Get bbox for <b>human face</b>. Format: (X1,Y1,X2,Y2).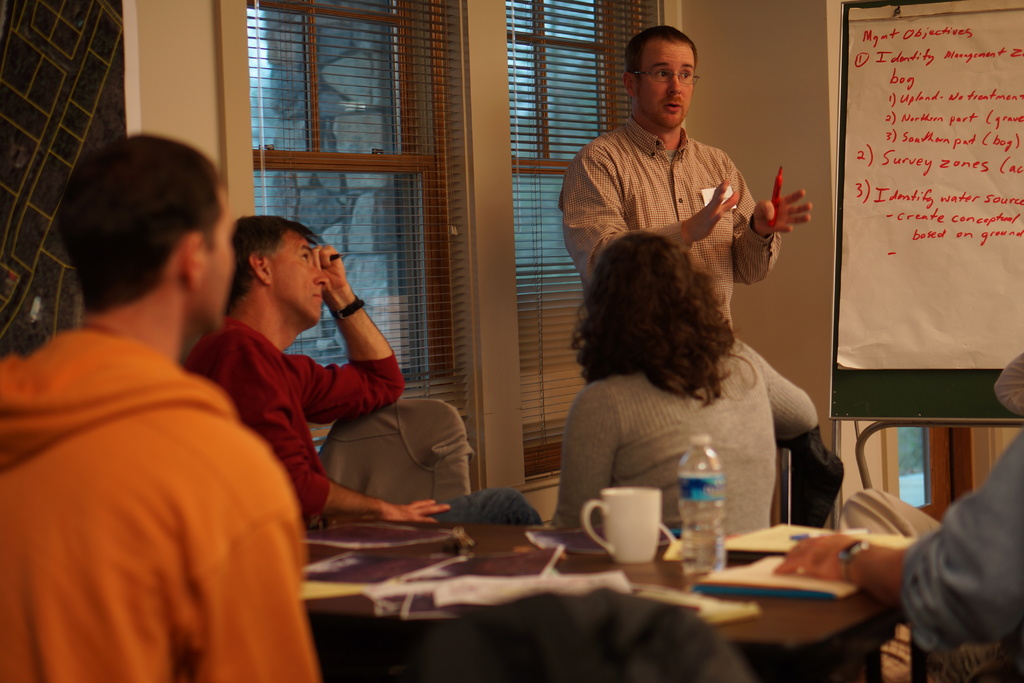
(267,231,330,325).
